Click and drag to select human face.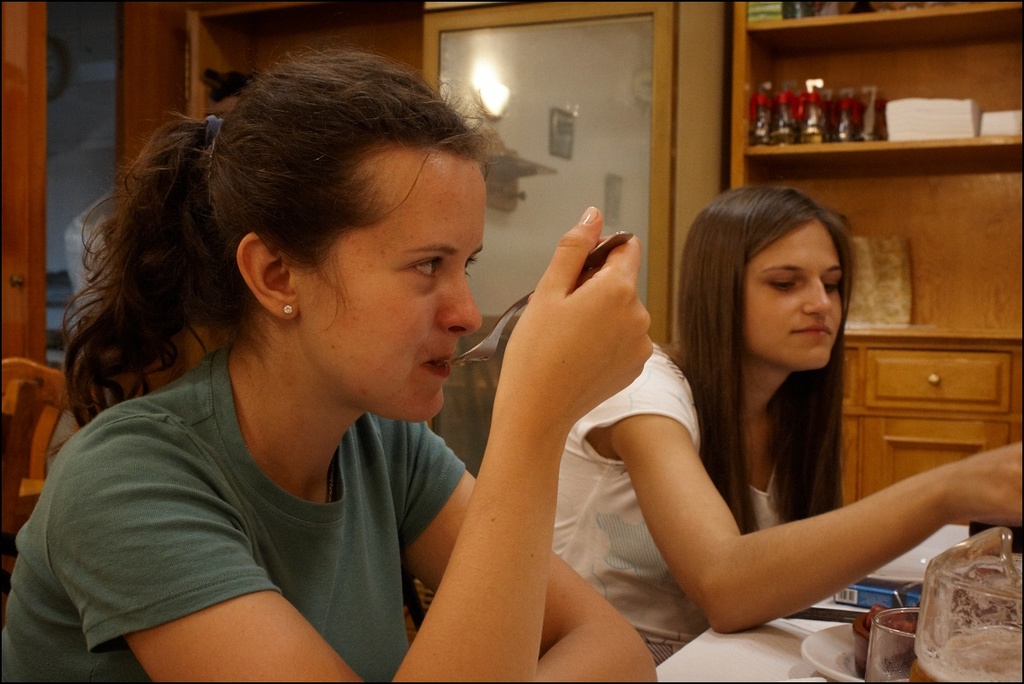
Selection: (left=720, top=206, right=862, bottom=383).
